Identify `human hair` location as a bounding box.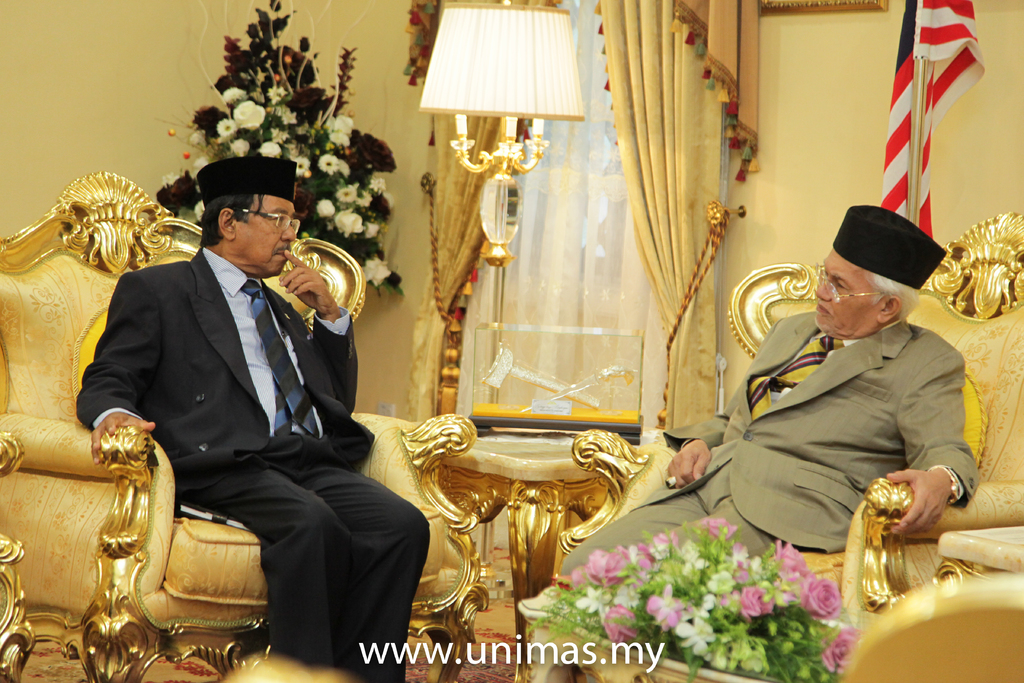
bbox=(863, 270, 920, 322).
